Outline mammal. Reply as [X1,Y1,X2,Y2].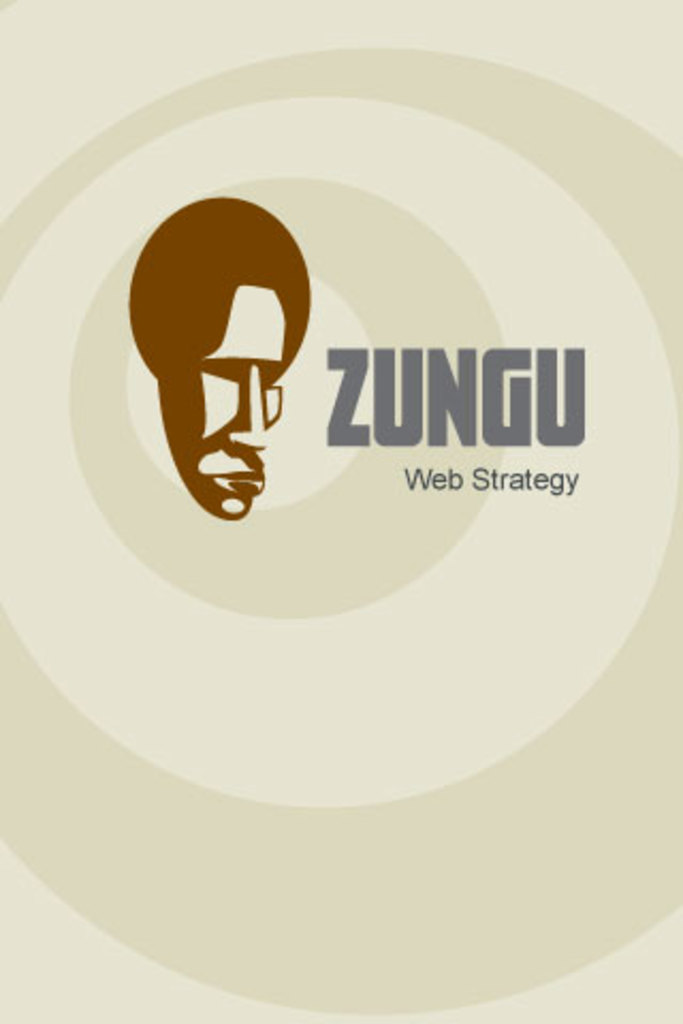
[134,166,314,527].
